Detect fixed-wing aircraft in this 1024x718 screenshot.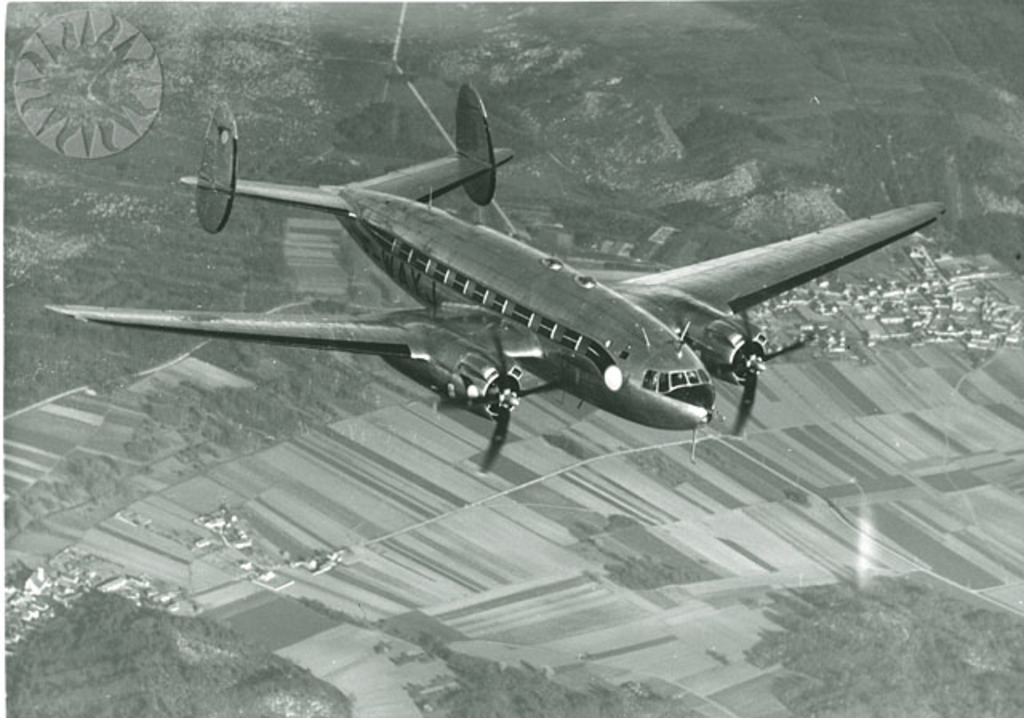
Detection: 46 70 954 496.
